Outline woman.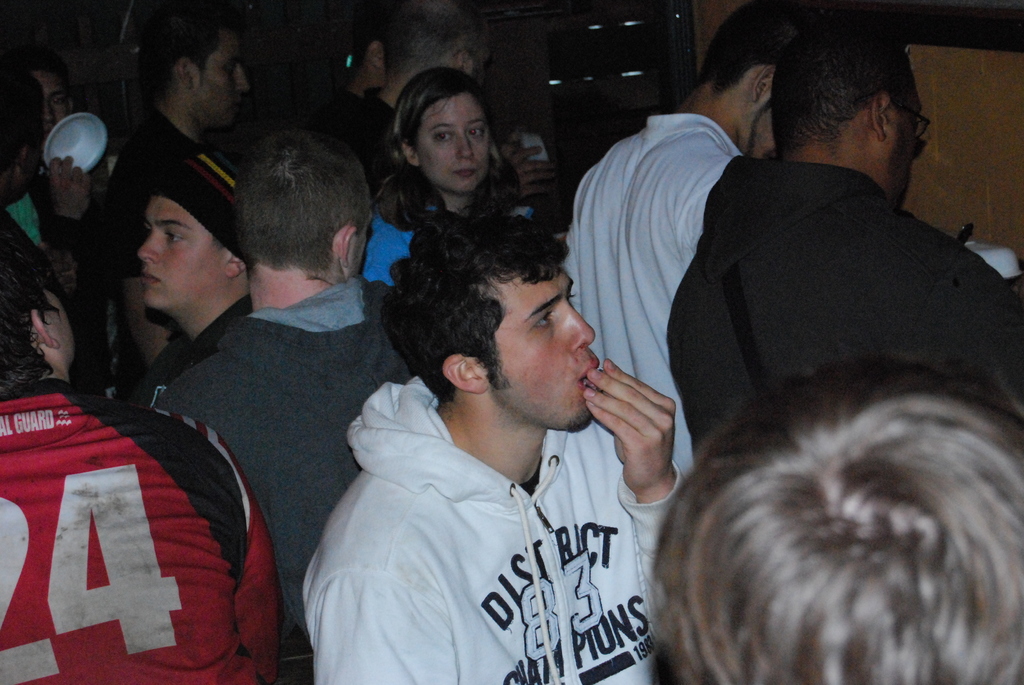
Outline: bbox=[360, 65, 522, 285].
